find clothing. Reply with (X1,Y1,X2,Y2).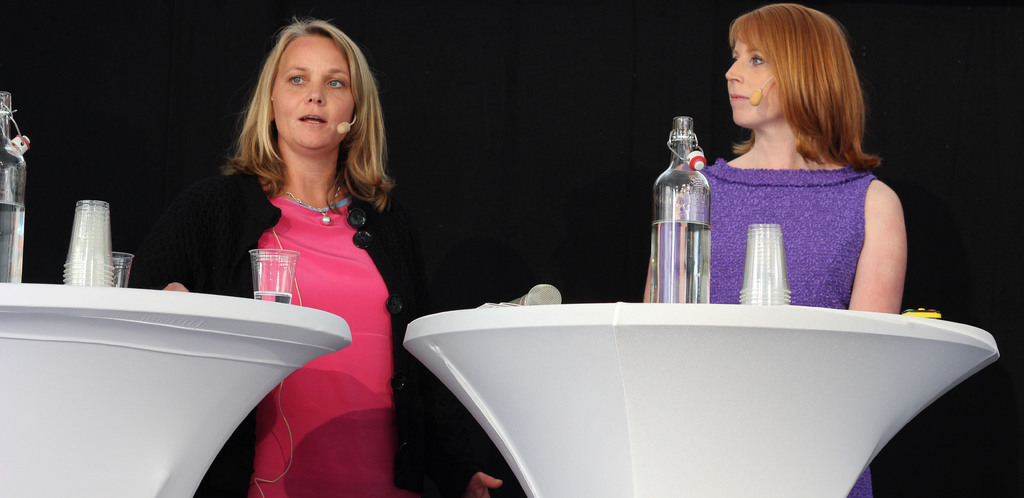
(156,156,465,497).
